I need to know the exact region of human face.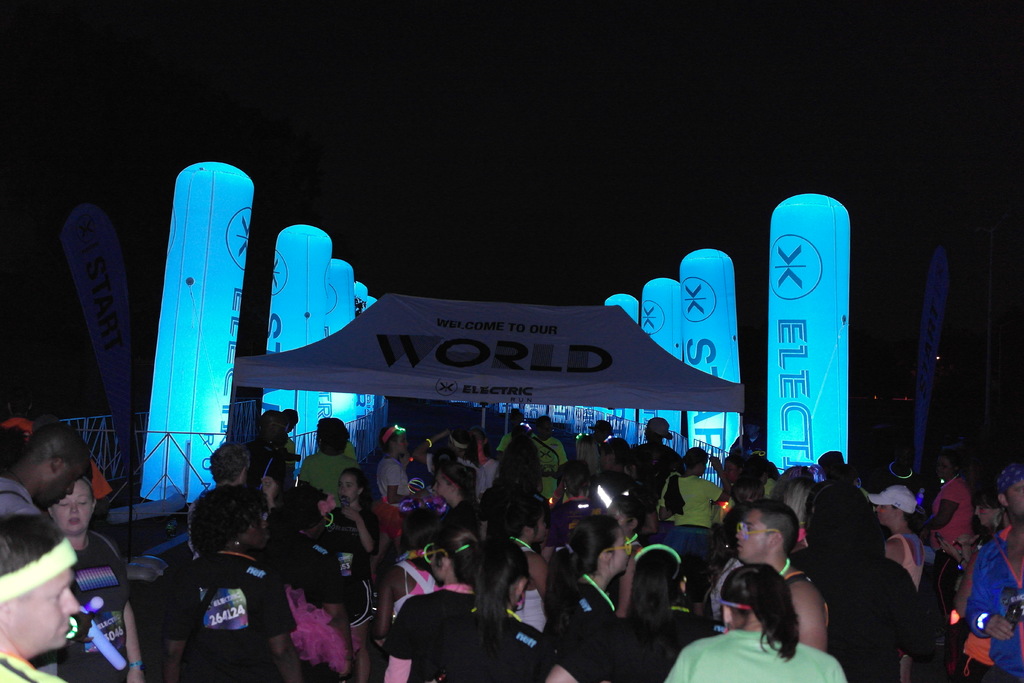
Region: <box>243,515,272,550</box>.
